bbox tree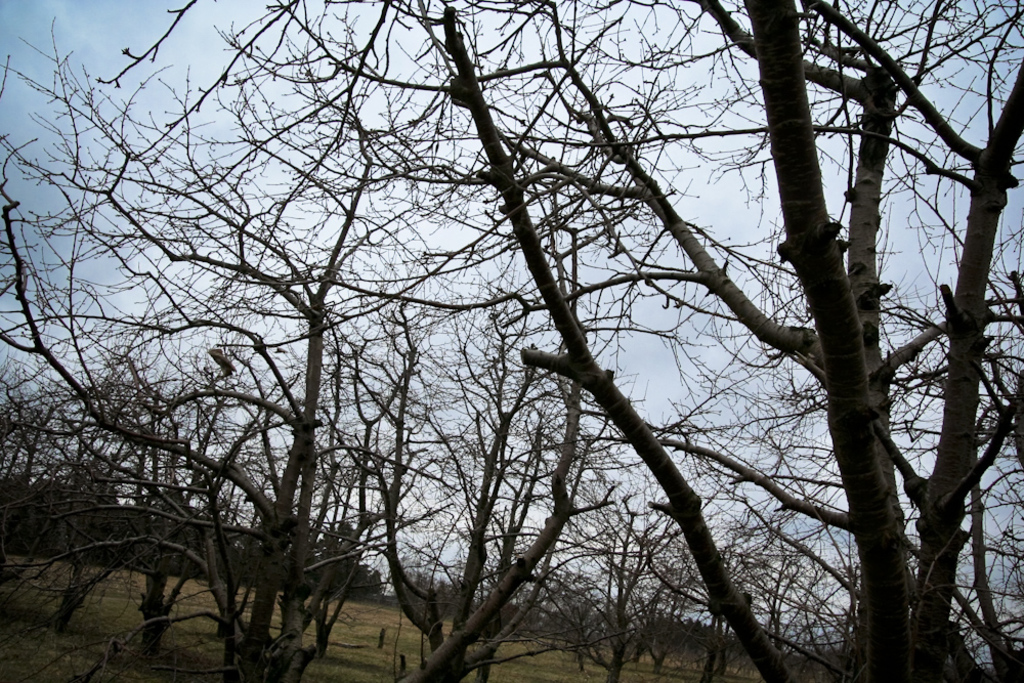
[640,531,788,675]
